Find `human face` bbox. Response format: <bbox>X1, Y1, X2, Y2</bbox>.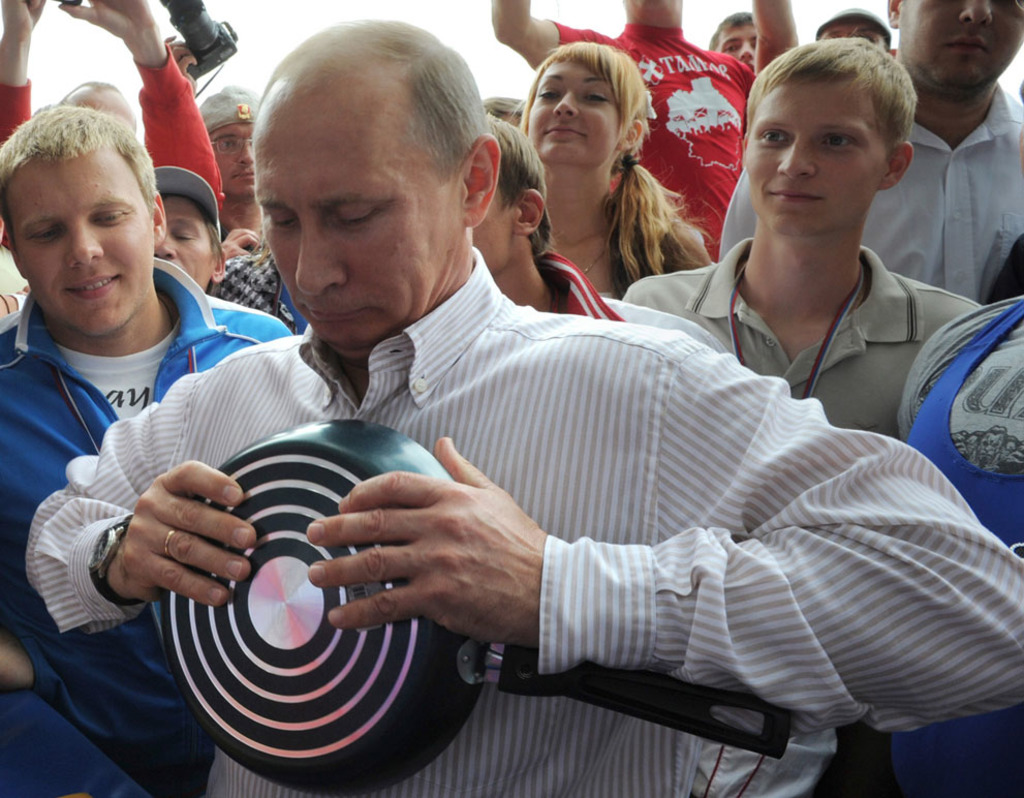
<bbox>527, 56, 620, 165</bbox>.
